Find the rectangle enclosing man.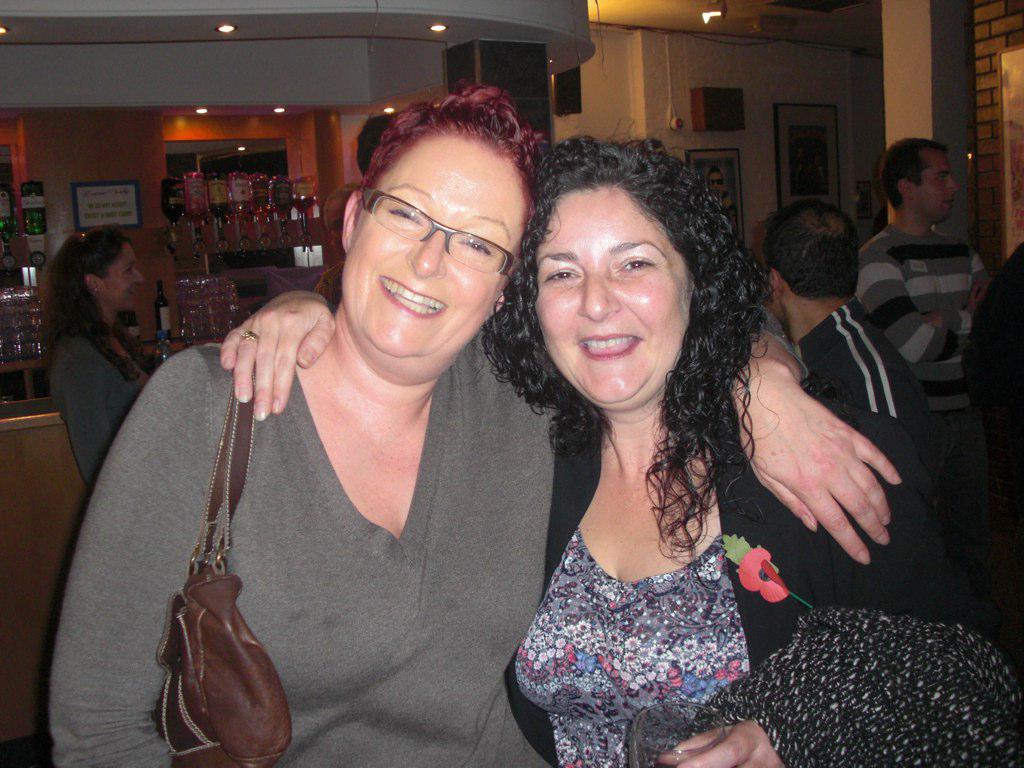
[left=762, top=195, right=932, bottom=437].
